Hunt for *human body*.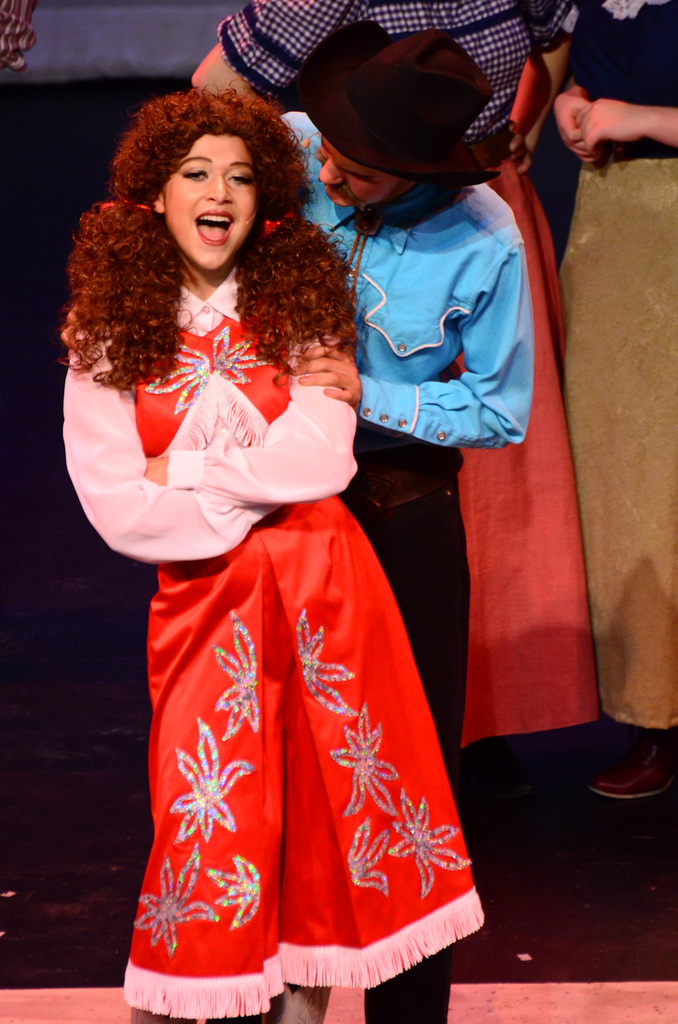
Hunted down at (x1=558, y1=0, x2=677, y2=794).
